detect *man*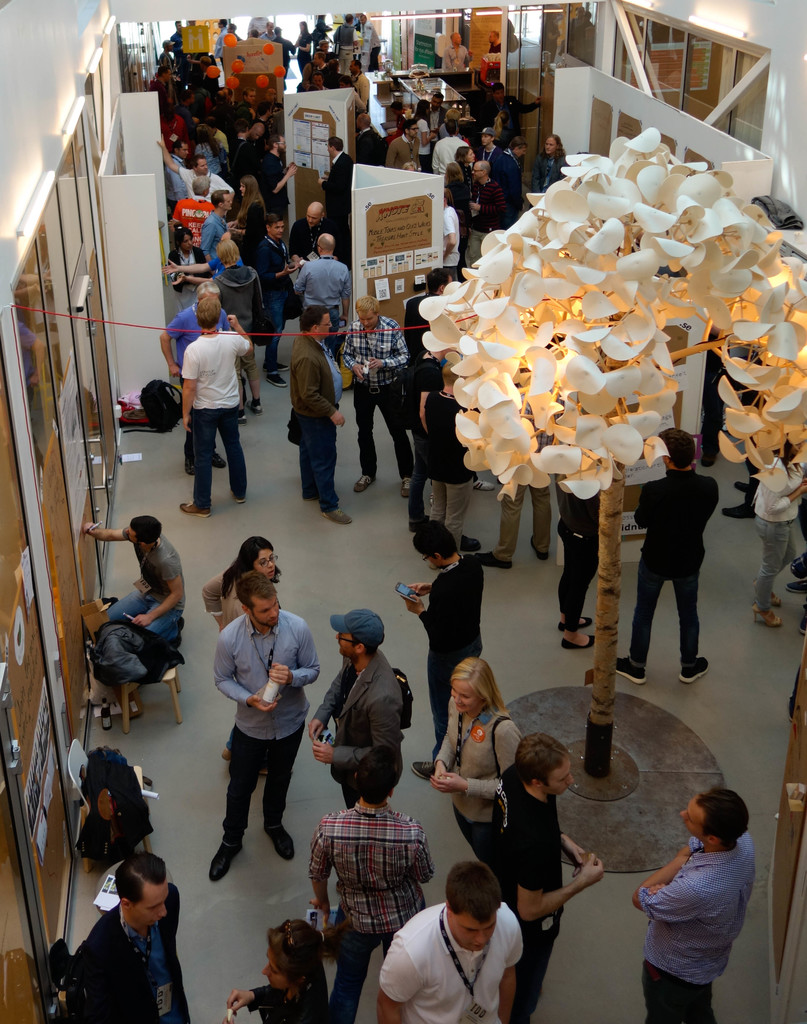
left=291, top=307, right=354, bottom=529
